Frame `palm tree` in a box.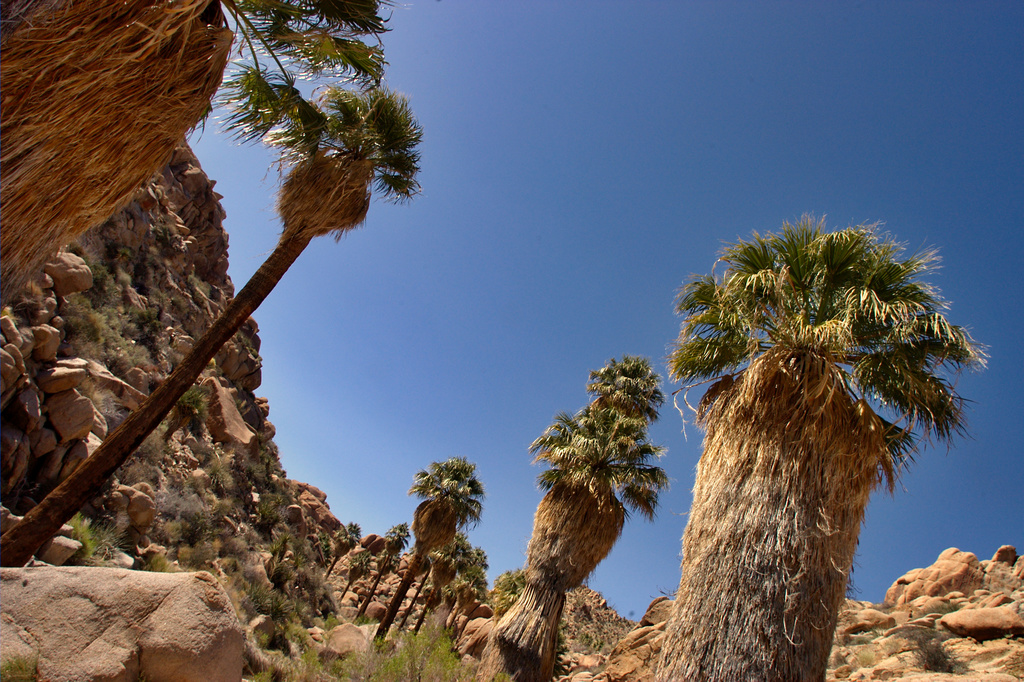
316:516:343:583.
